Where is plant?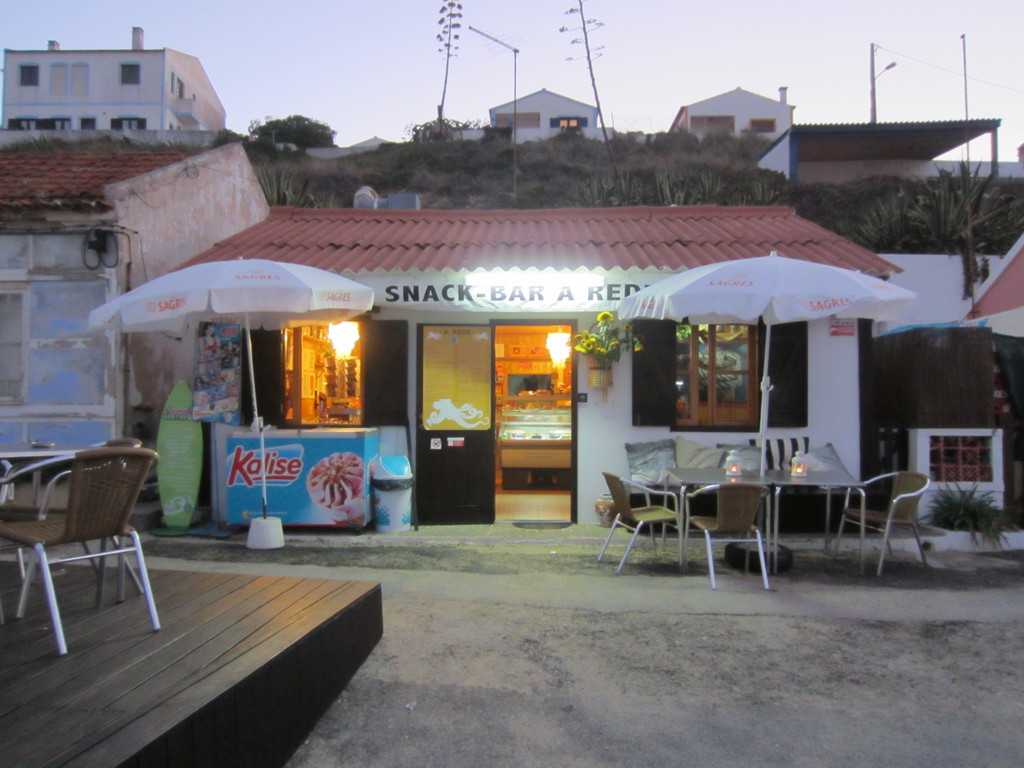
[571, 313, 643, 353].
